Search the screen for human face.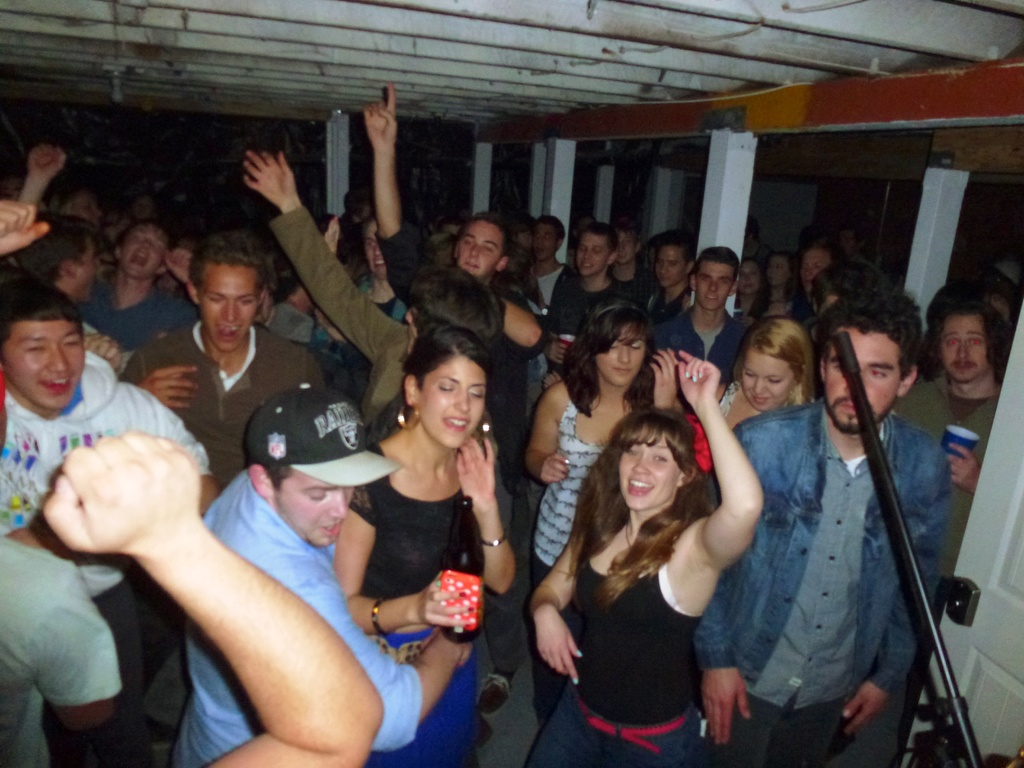
Found at BBox(758, 257, 783, 289).
